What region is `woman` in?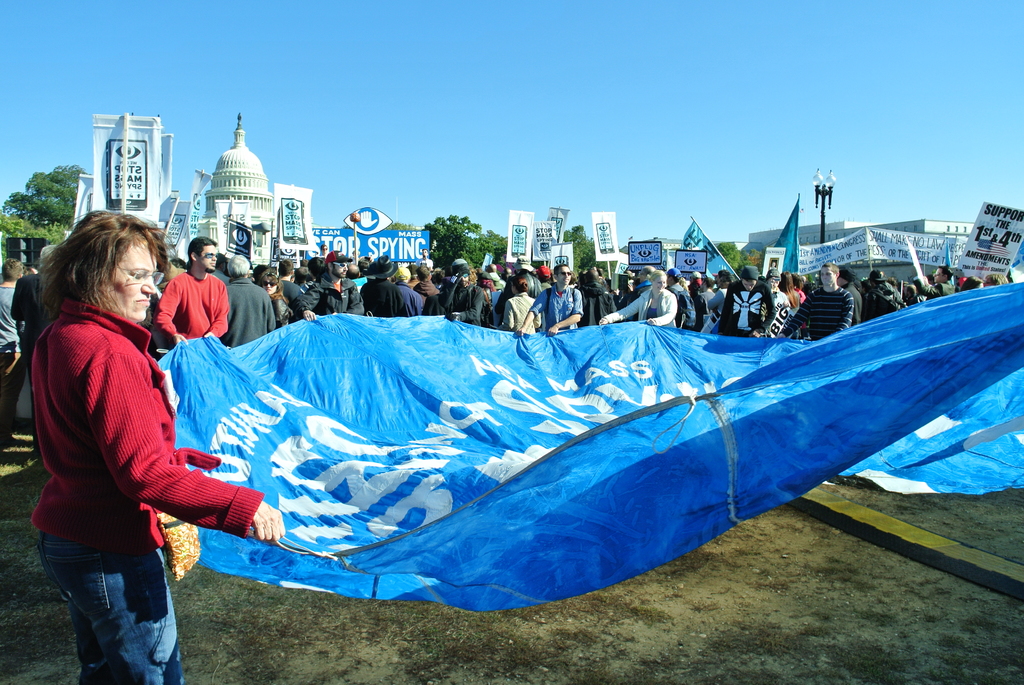
bbox=[690, 280, 707, 332].
